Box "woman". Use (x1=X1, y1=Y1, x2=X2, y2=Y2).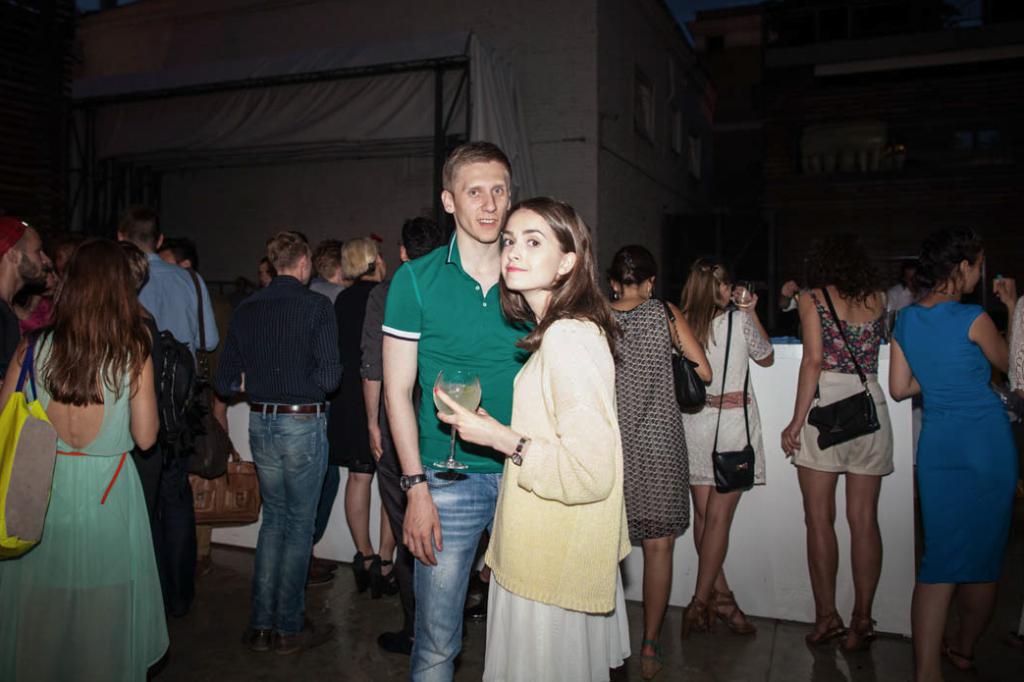
(x1=604, y1=245, x2=715, y2=681).
